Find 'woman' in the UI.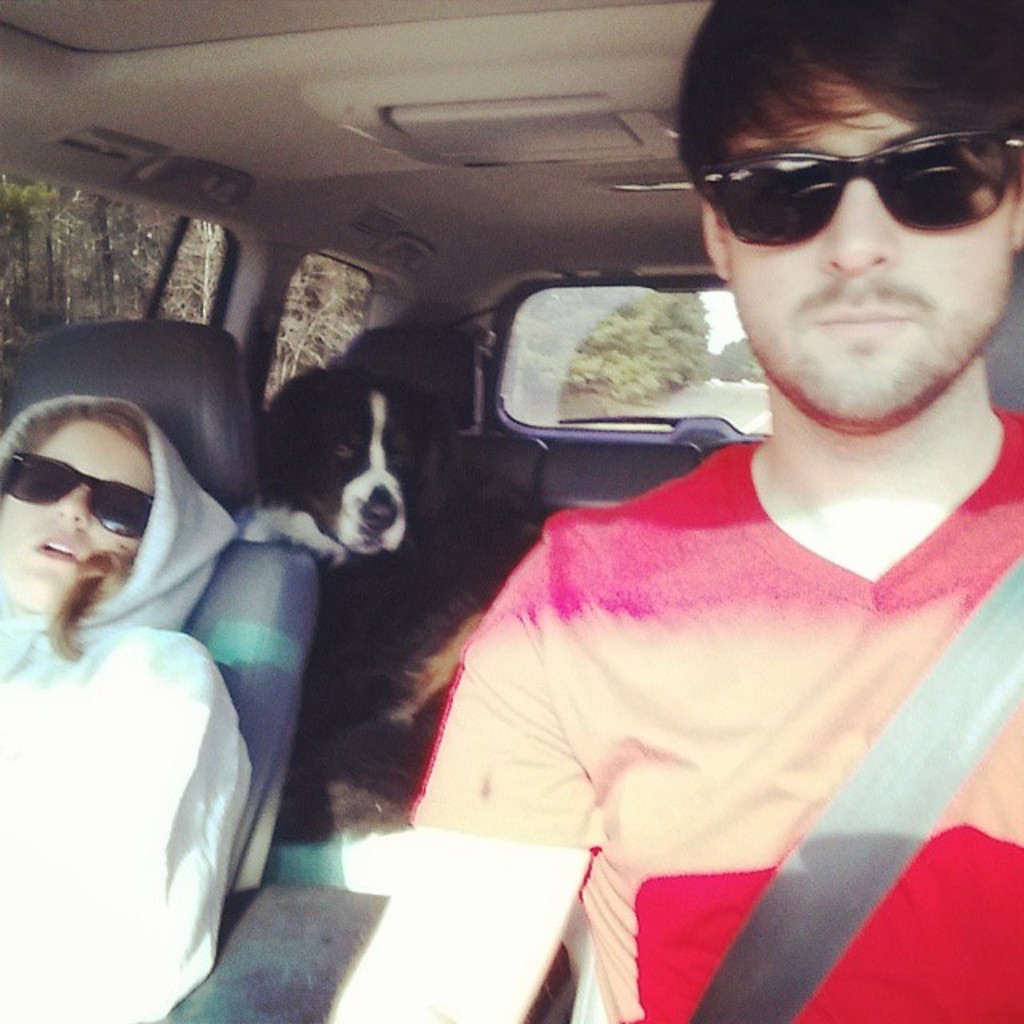
UI element at (0, 387, 275, 1022).
